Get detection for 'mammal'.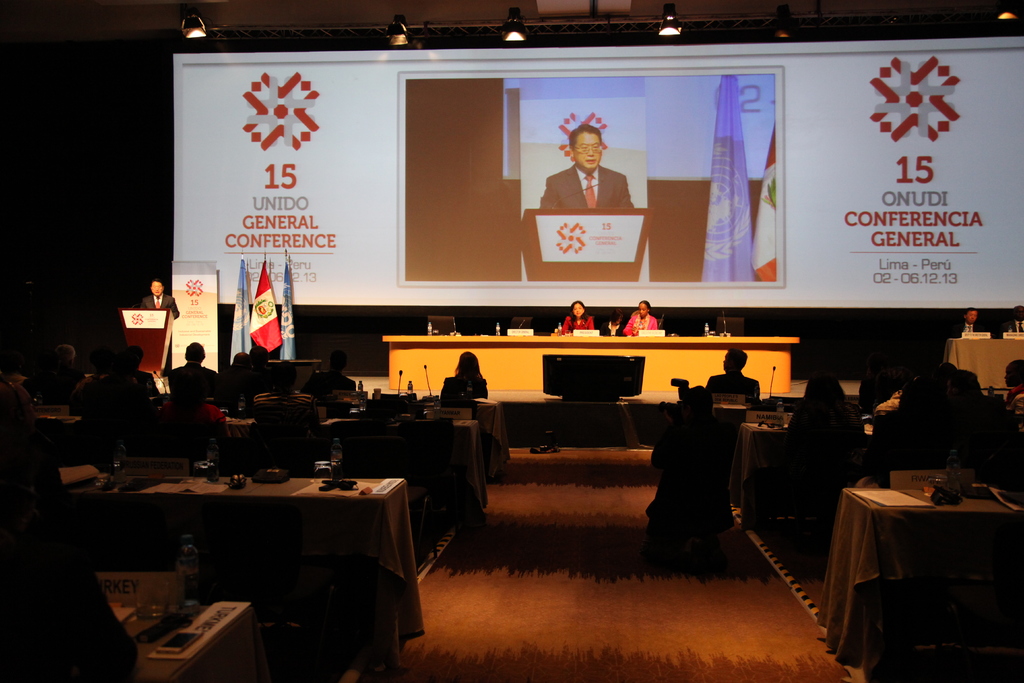
Detection: left=241, top=346, right=269, bottom=393.
